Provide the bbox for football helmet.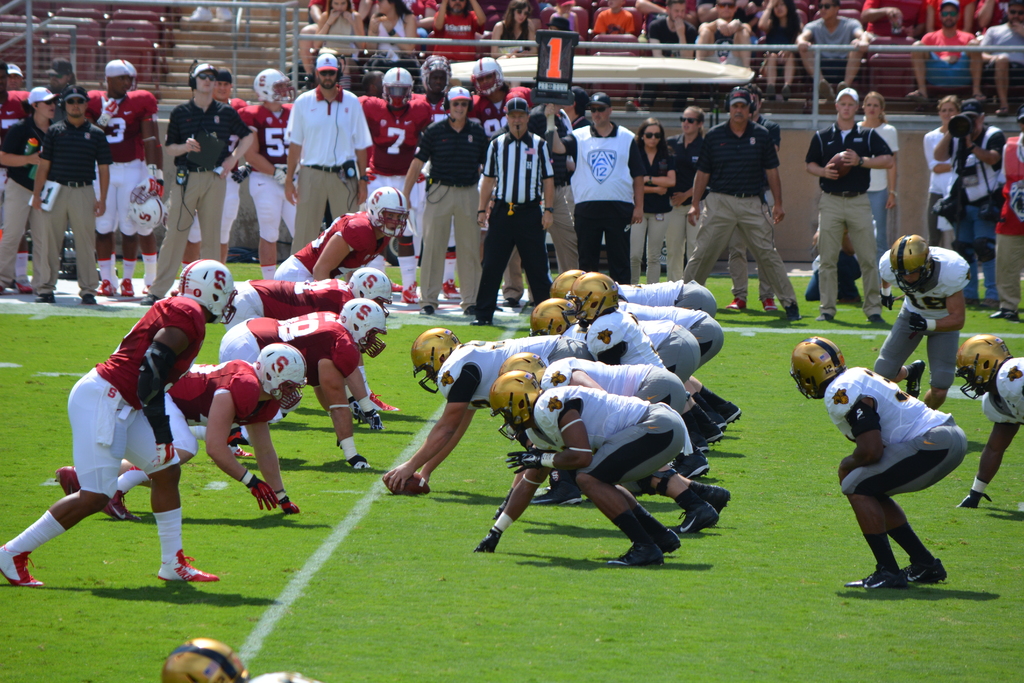
525/292/577/339.
